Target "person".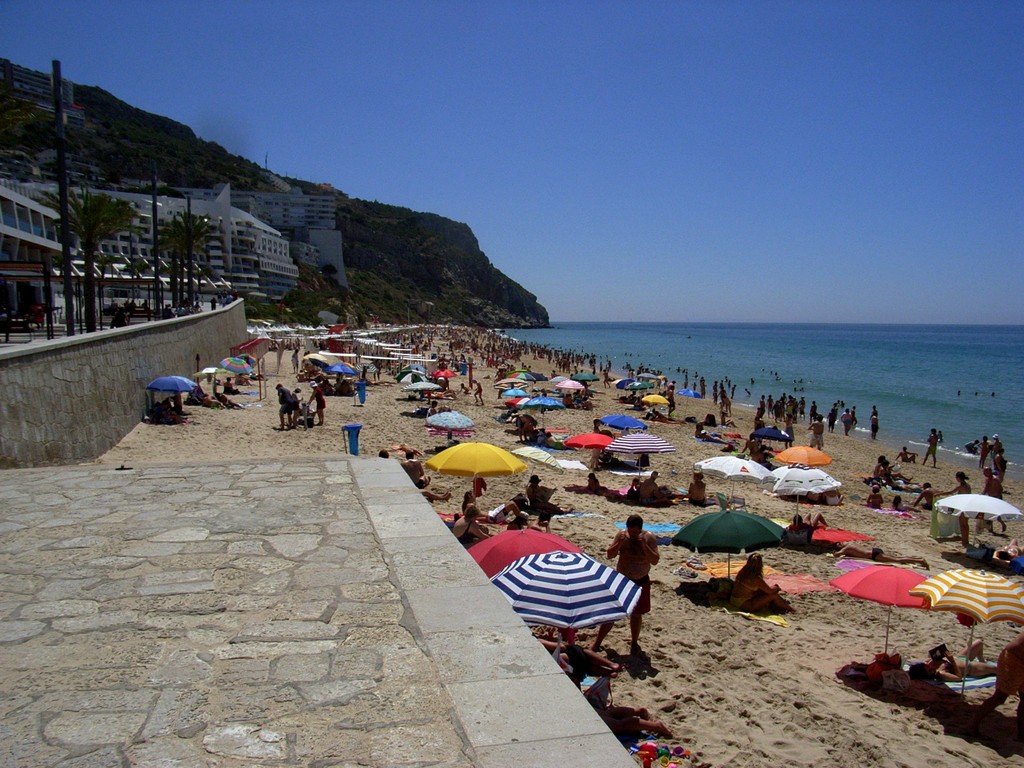
Target region: {"left": 686, "top": 470, "right": 707, "bottom": 506}.
